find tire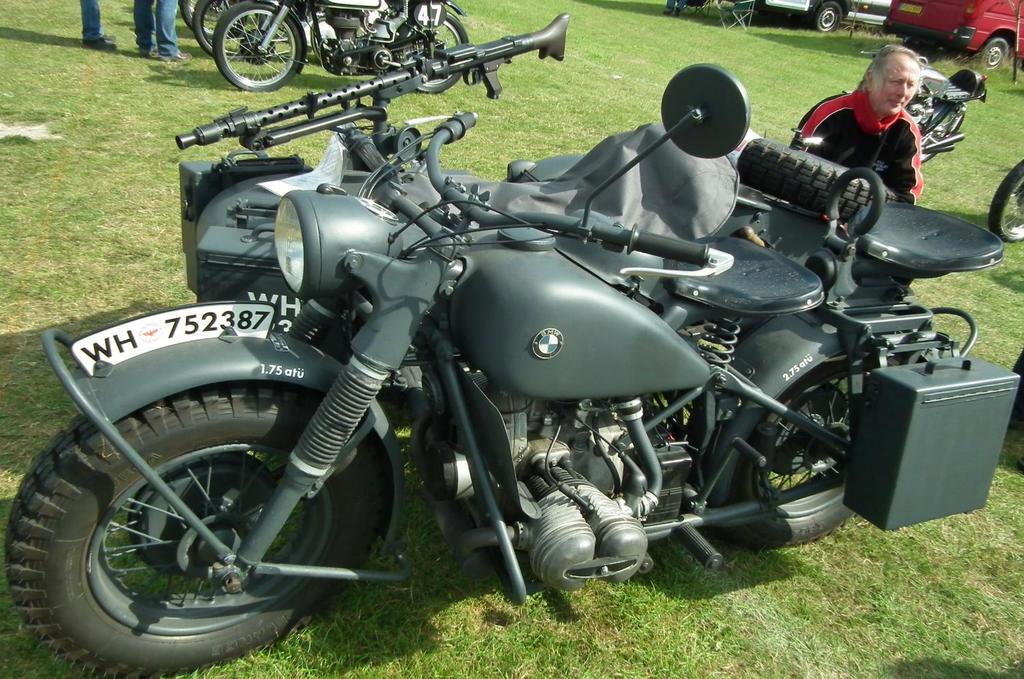
177 0 248 45
